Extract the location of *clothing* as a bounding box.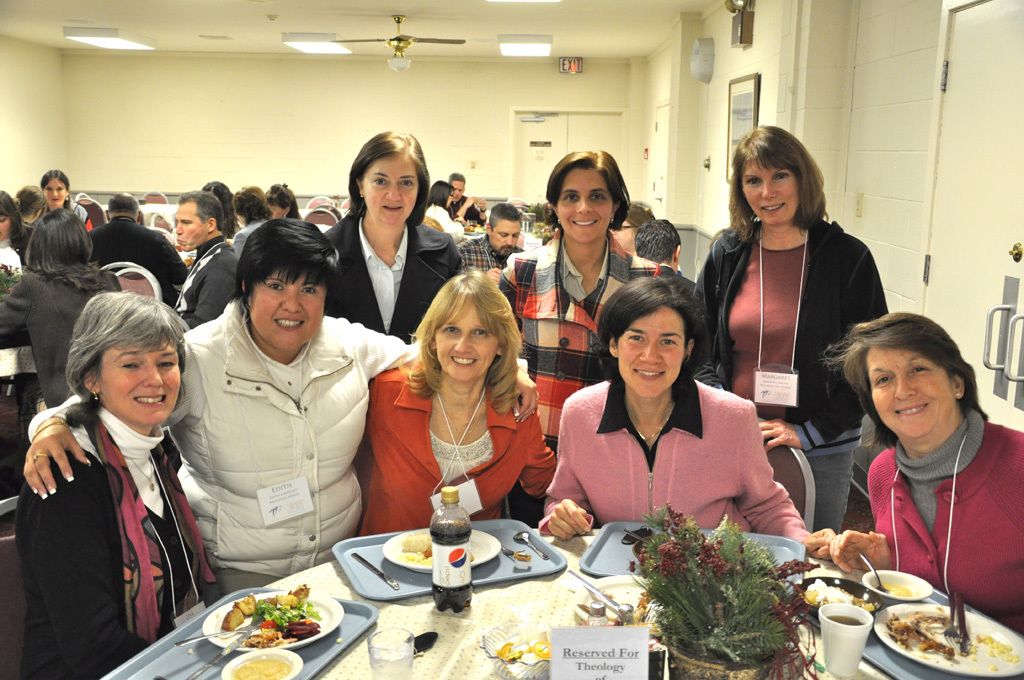
[681, 249, 870, 406].
